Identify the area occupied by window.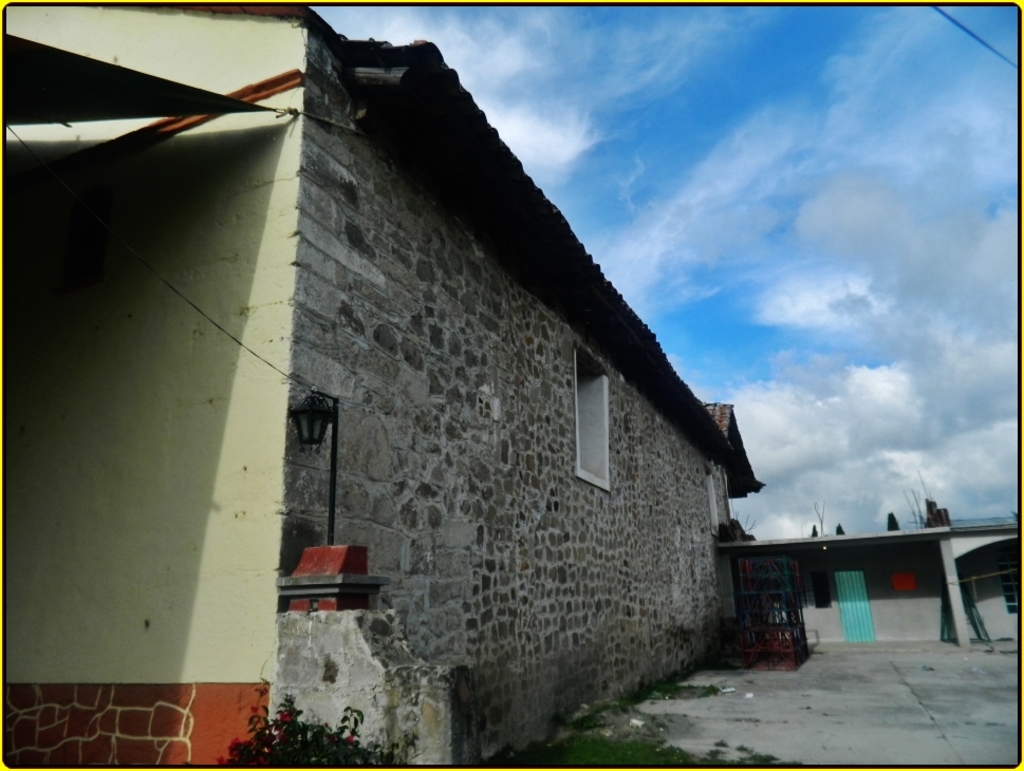
Area: 569, 334, 612, 492.
